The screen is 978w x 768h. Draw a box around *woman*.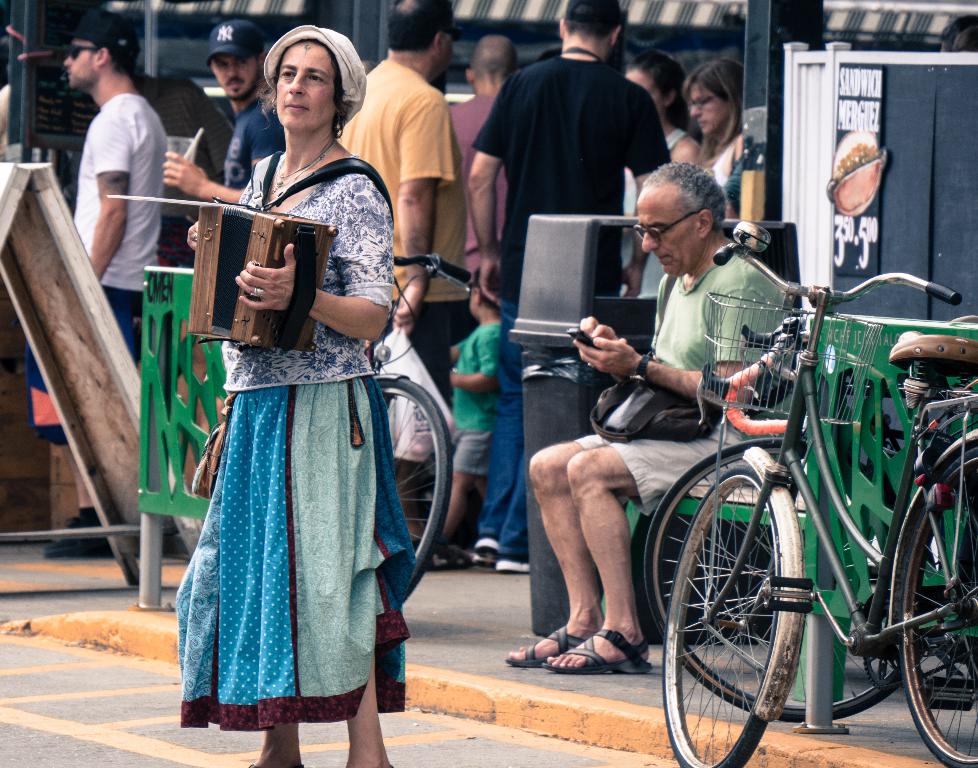
Rect(168, 17, 403, 767).
